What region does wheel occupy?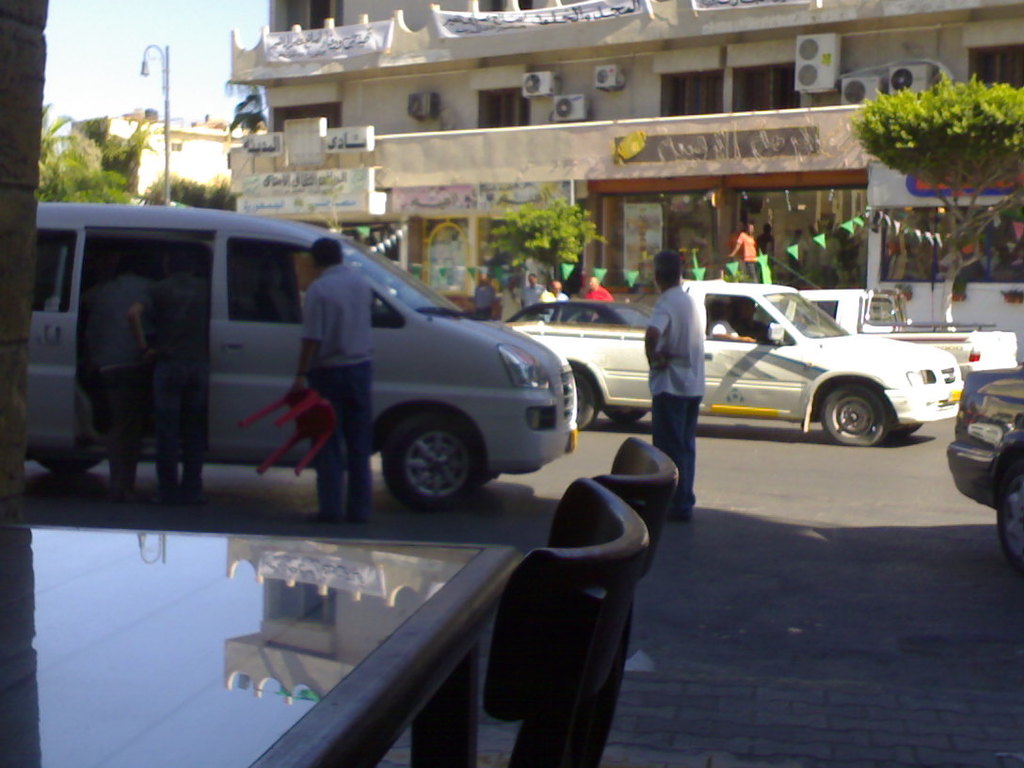
locate(1000, 473, 1023, 560).
